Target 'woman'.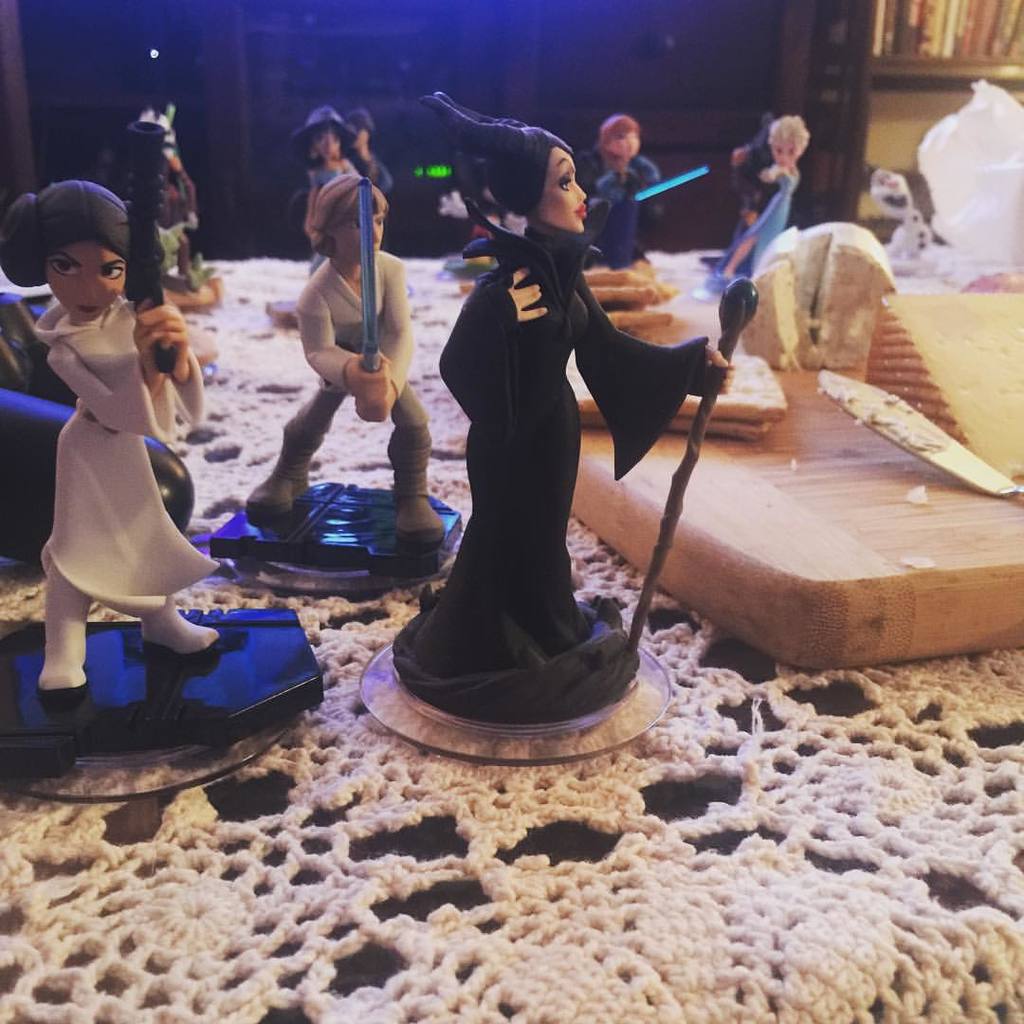
Target region: x1=0 y1=178 x2=225 y2=692.
